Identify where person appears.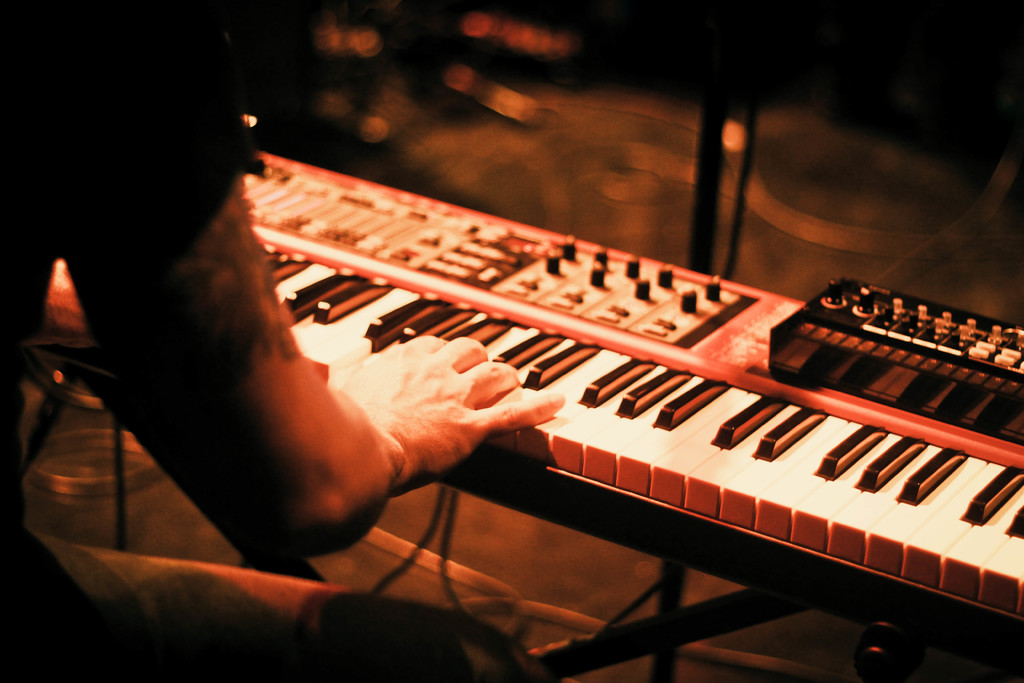
Appears at x1=0 y1=0 x2=572 y2=682.
